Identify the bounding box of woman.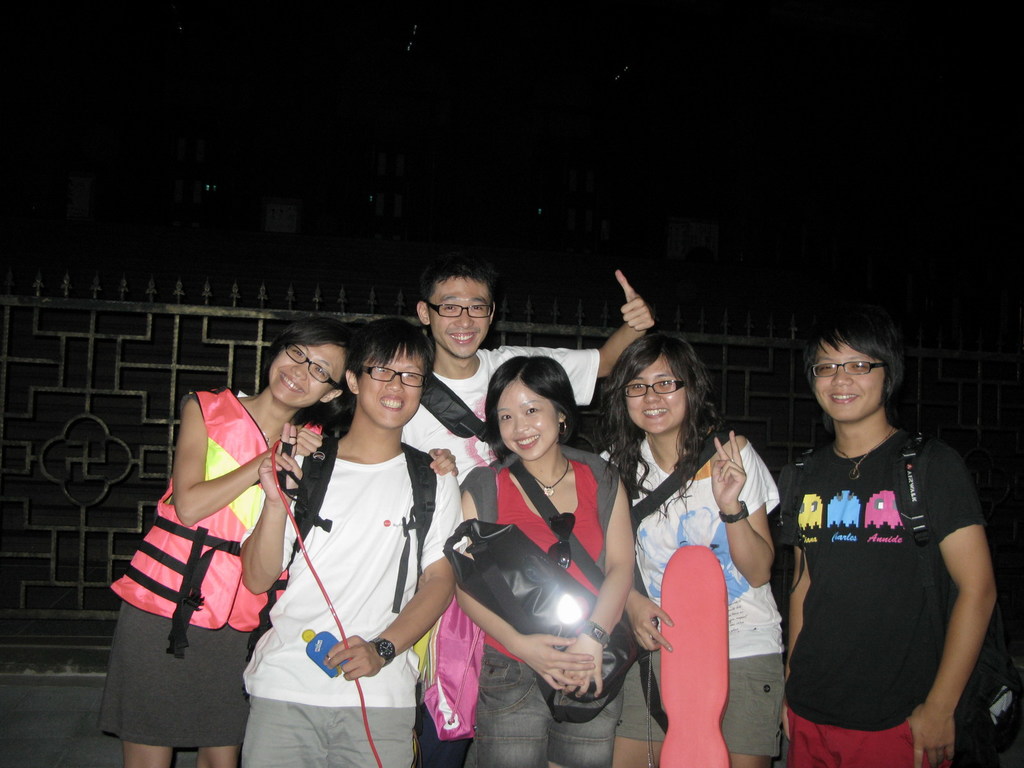
box(454, 357, 636, 767).
